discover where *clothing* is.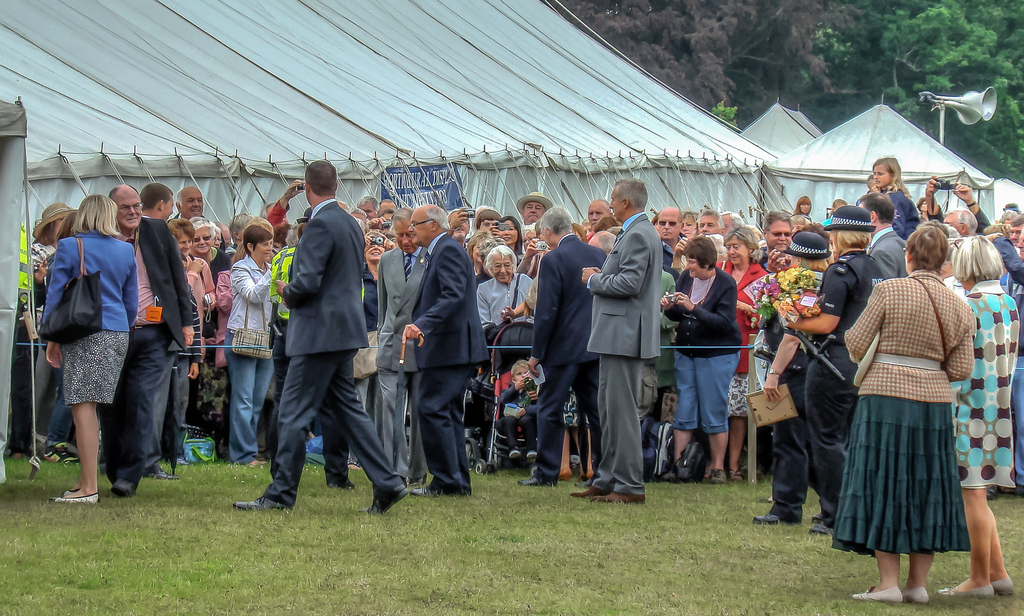
Discovered at (887, 182, 921, 246).
